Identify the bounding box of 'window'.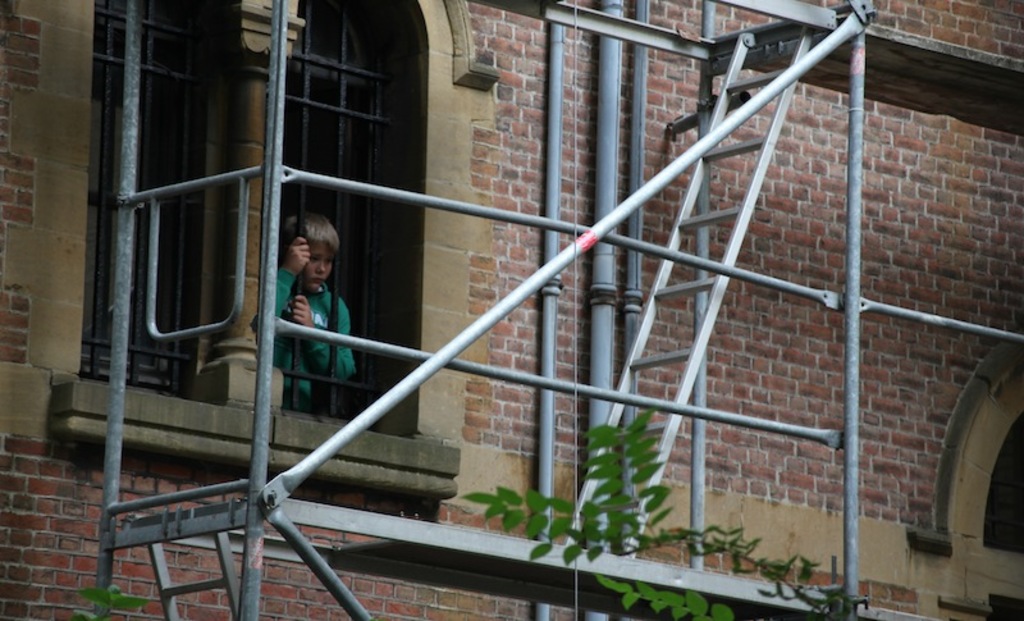
region(96, 0, 232, 398).
